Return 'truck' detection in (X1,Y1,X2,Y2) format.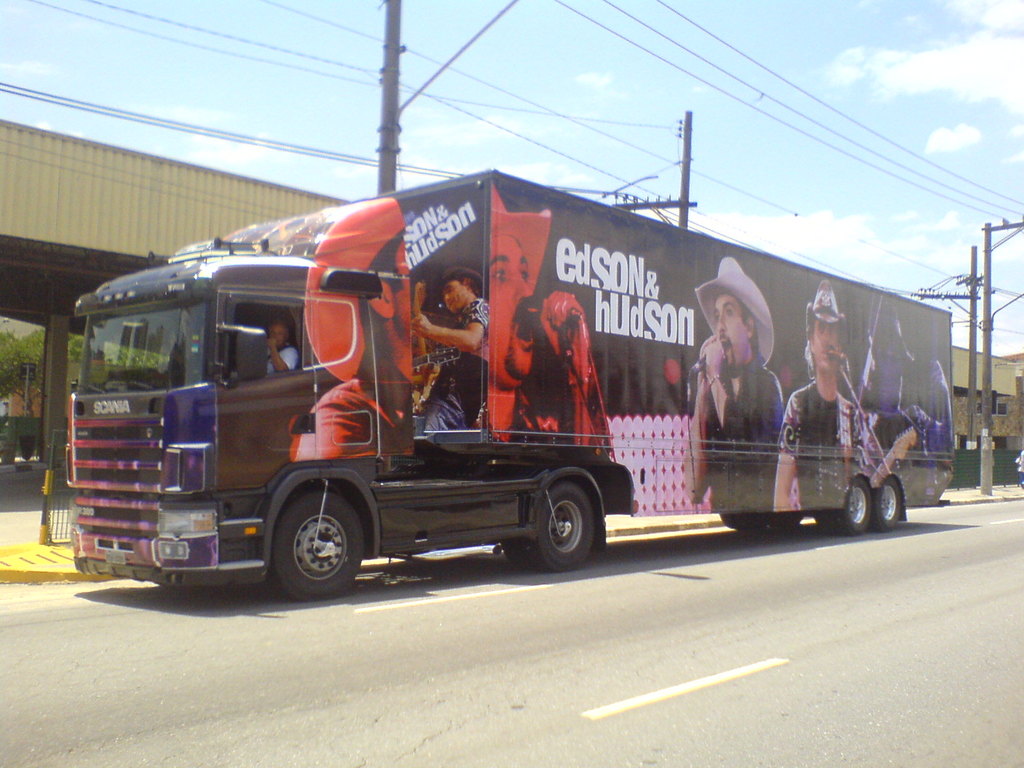
(44,179,925,607).
